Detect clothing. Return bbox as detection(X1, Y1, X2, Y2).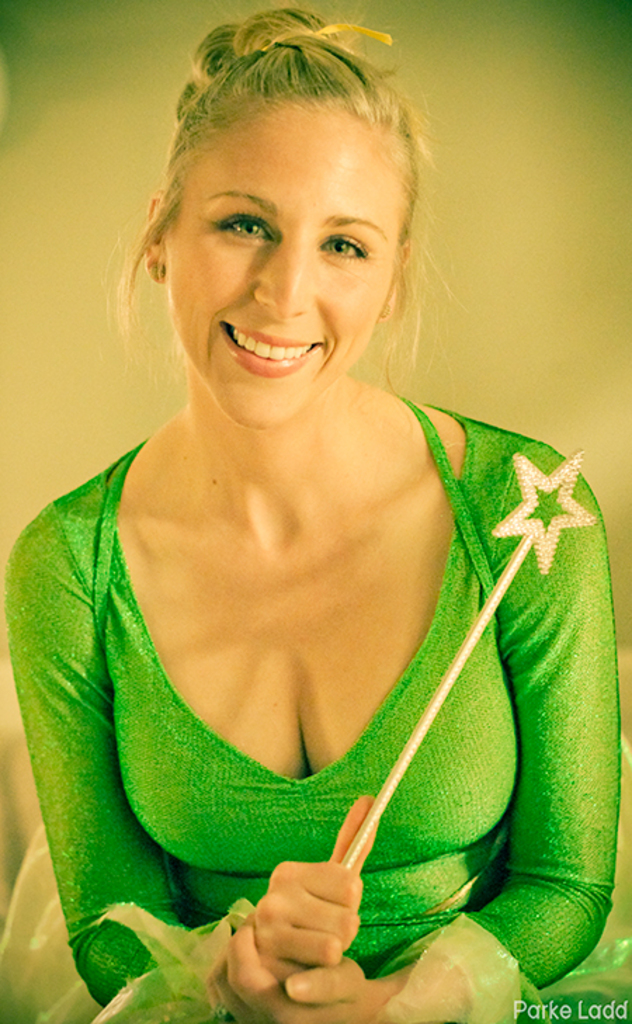
detection(63, 341, 579, 1003).
